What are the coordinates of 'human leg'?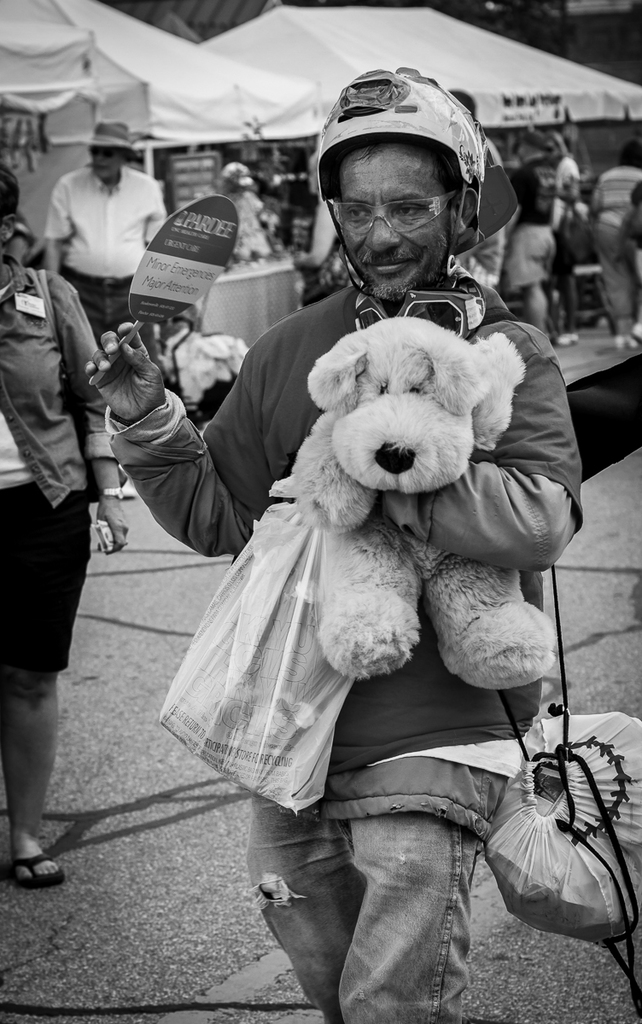
0, 474, 101, 889.
